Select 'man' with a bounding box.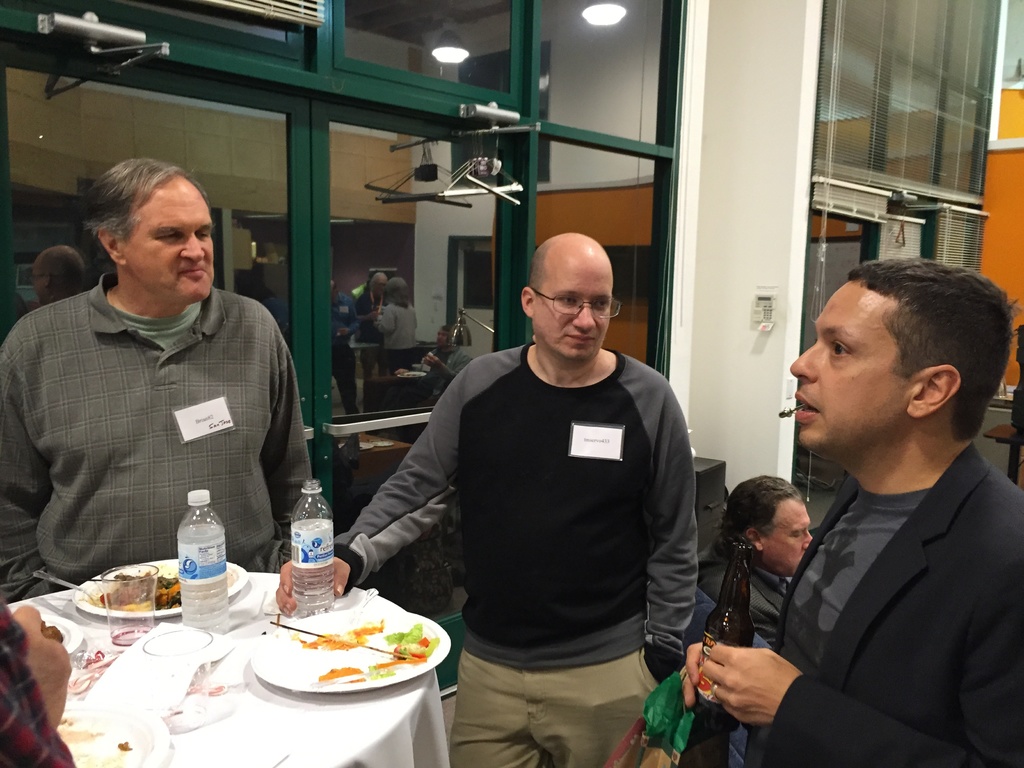
x1=272 y1=228 x2=701 y2=767.
